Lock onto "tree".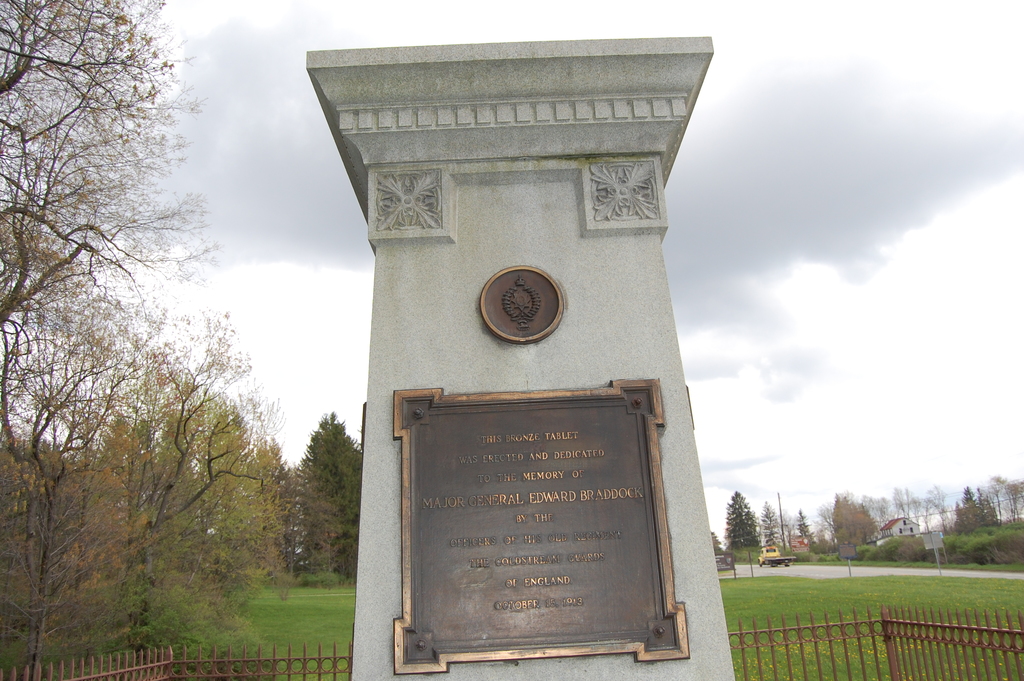
Locked: detection(8, 284, 143, 675).
